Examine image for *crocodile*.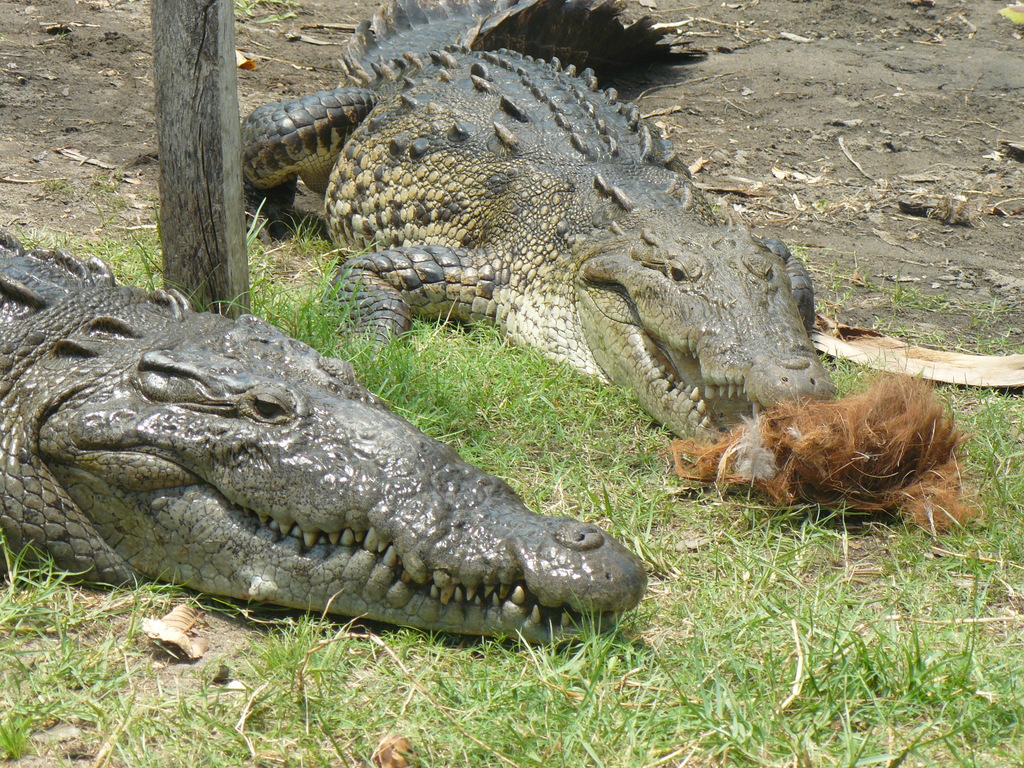
Examination result: BBox(0, 225, 649, 648).
